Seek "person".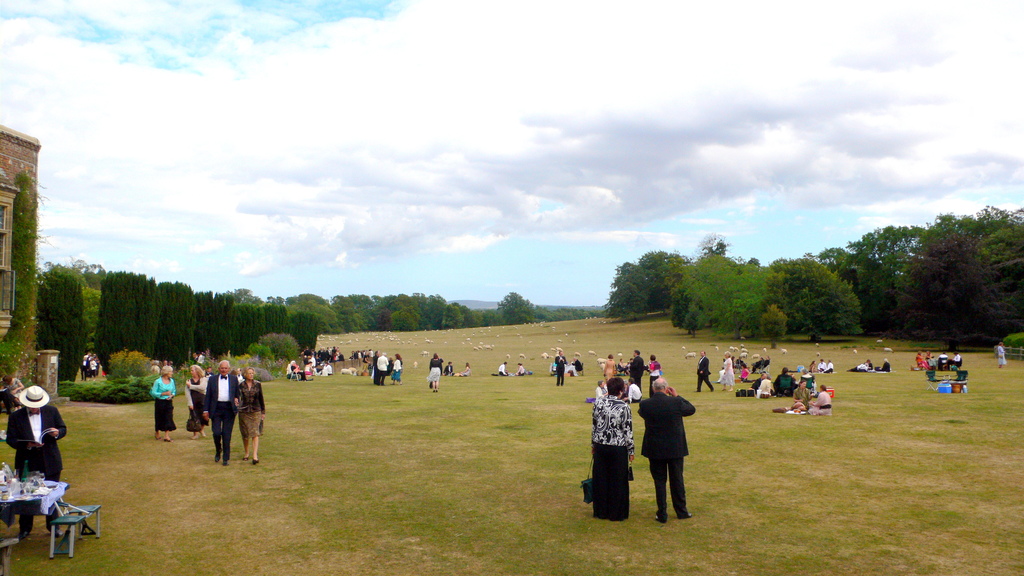
Rect(808, 362, 816, 372).
